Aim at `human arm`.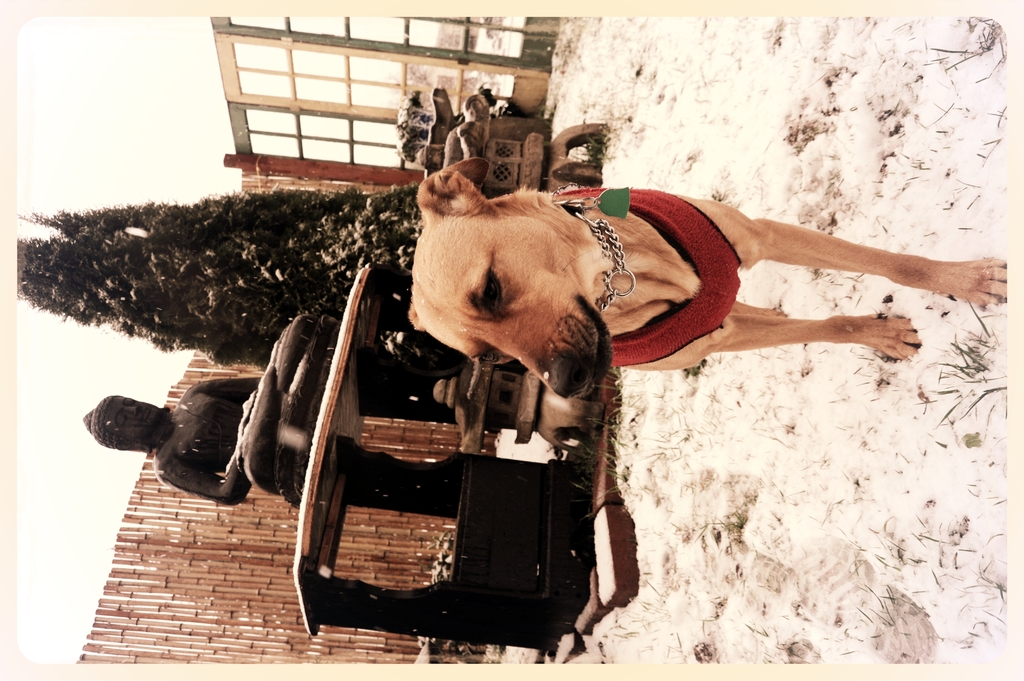
Aimed at region(204, 378, 260, 403).
